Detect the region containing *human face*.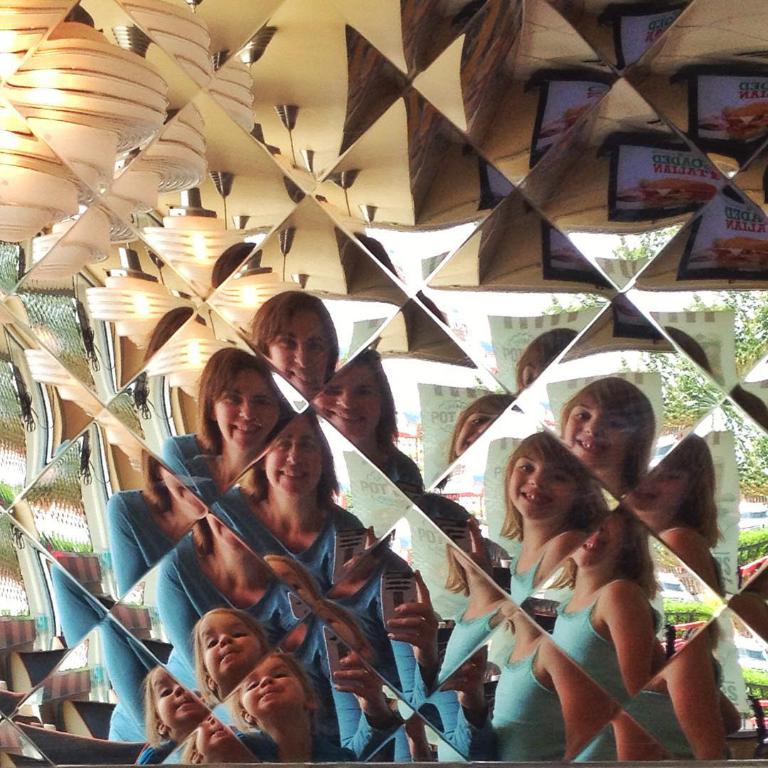
<box>253,555,316,612</box>.
